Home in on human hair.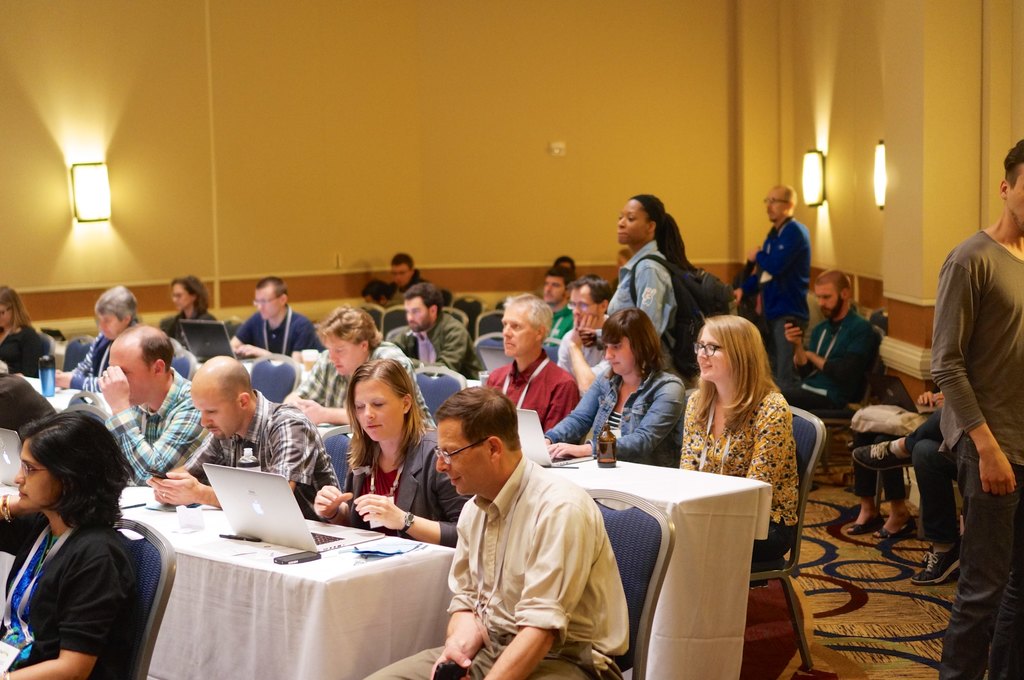
Homed in at region(147, 332, 169, 372).
